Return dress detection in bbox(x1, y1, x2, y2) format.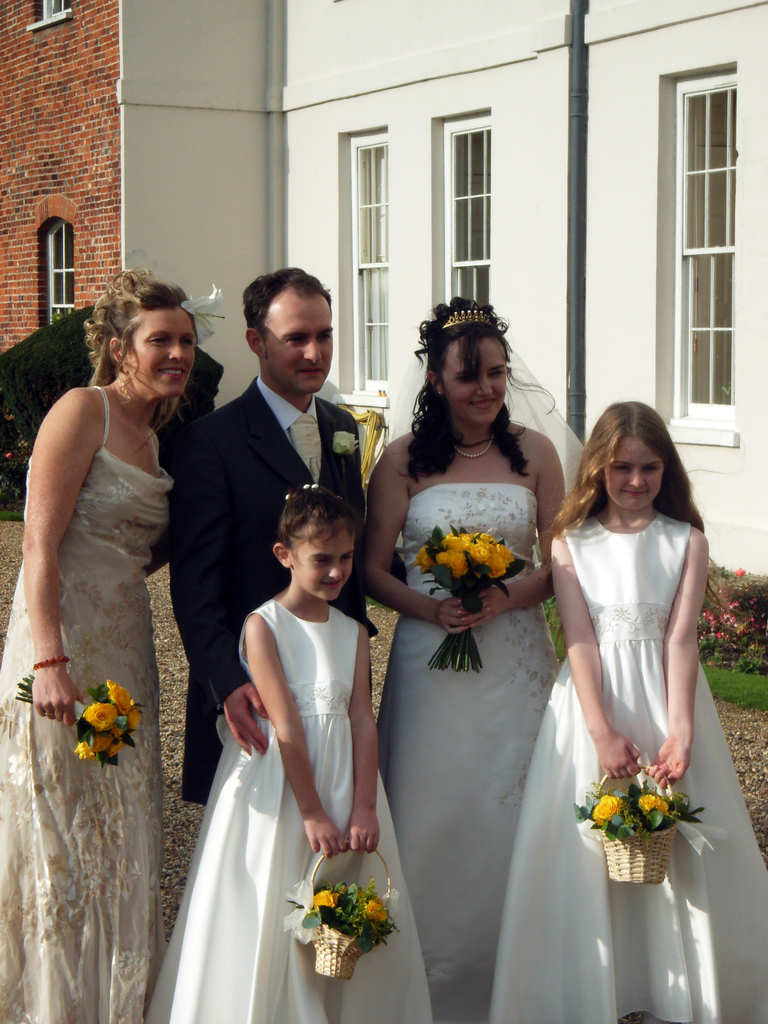
bbox(0, 372, 185, 1023).
